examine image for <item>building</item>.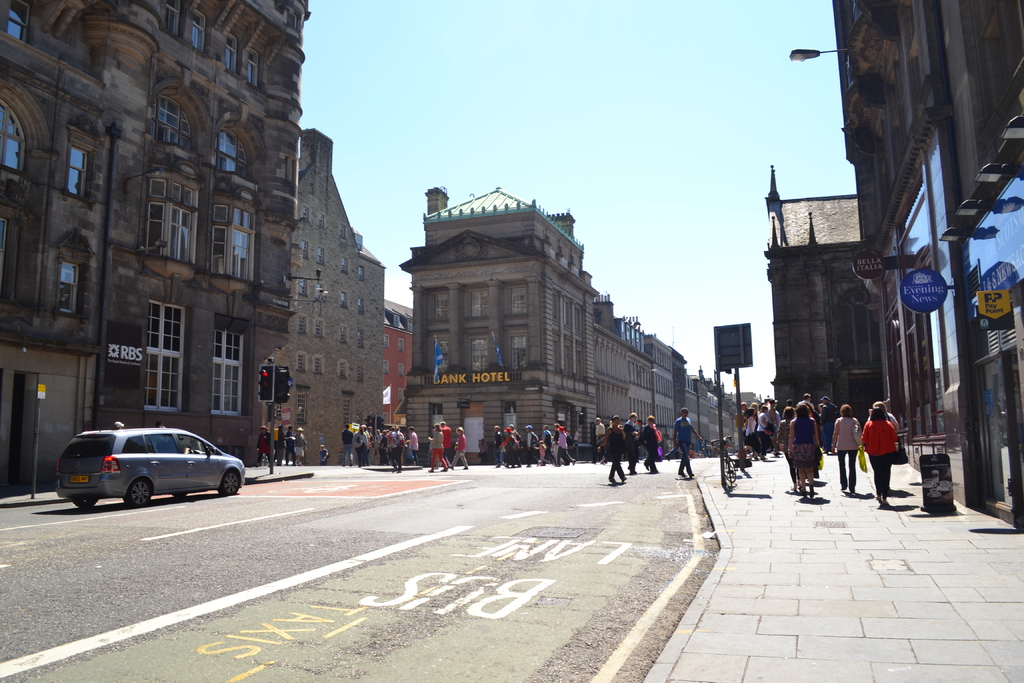
Examination result: box=[829, 0, 1023, 527].
